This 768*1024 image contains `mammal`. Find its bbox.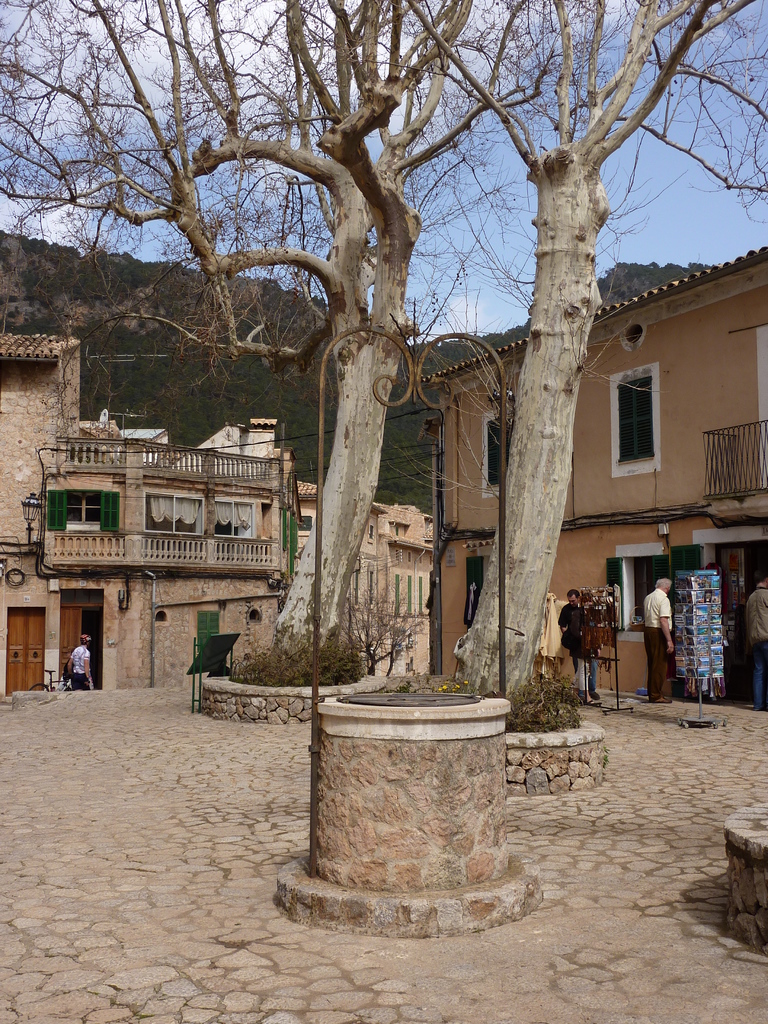
l=643, t=575, r=676, b=698.
